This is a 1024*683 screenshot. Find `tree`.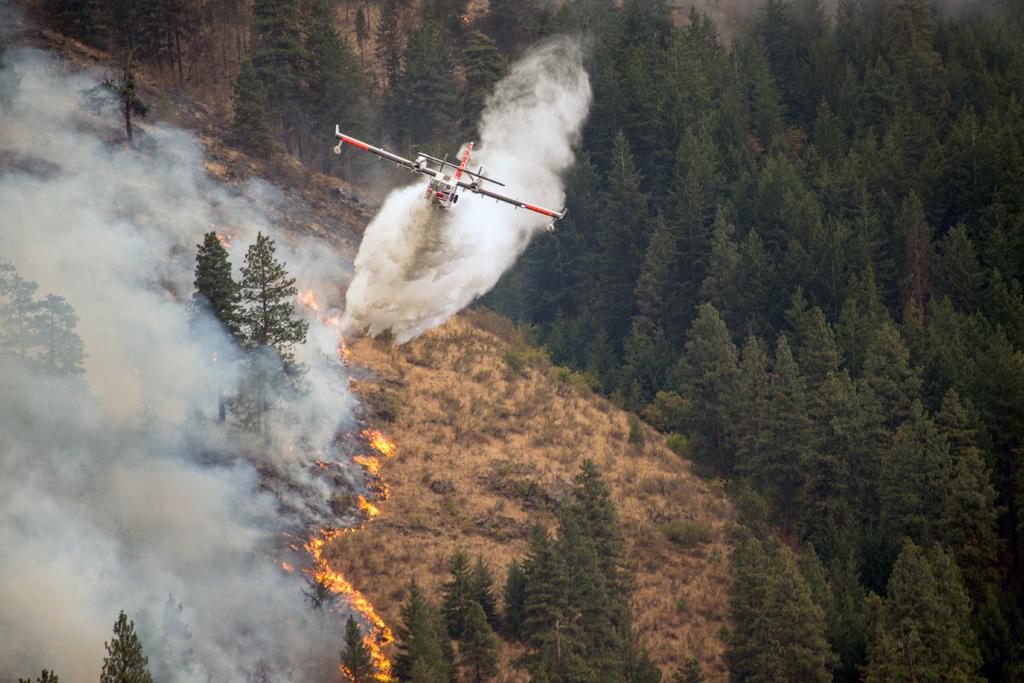
Bounding box: BBox(920, 547, 973, 682).
